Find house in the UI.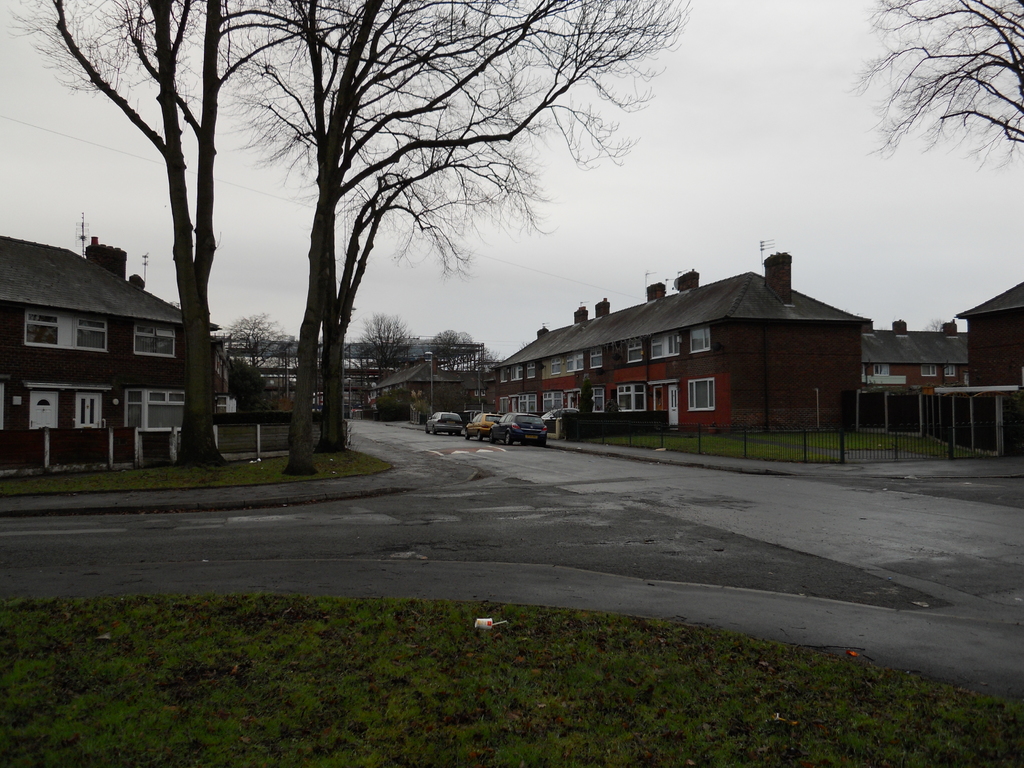
UI element at Rect(375, 360, 476, 420).
